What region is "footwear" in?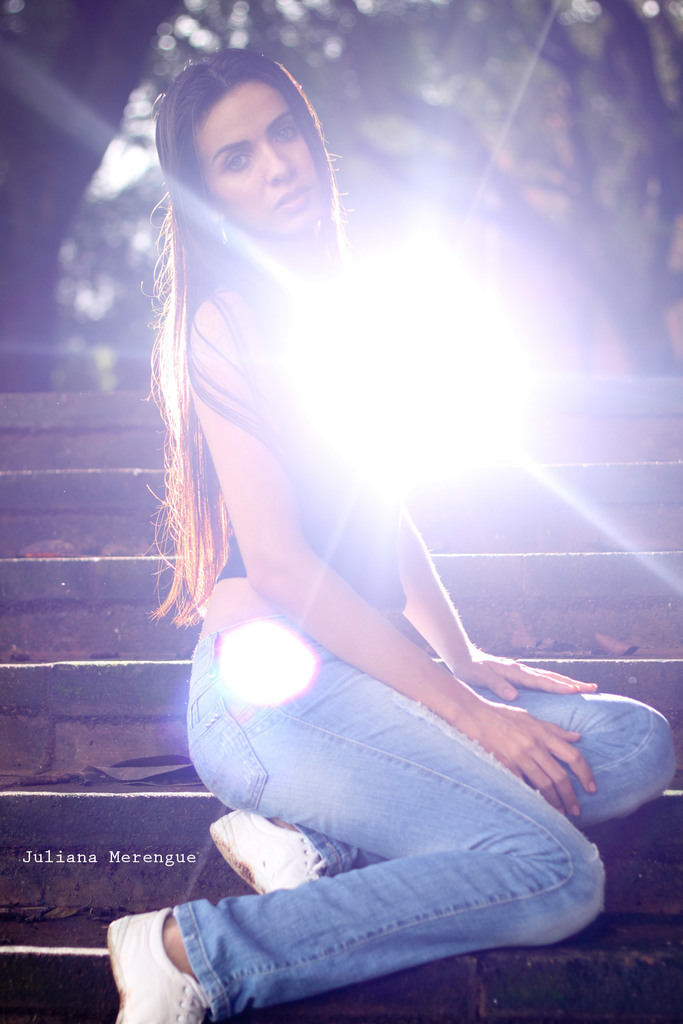
208,812,370,899.
